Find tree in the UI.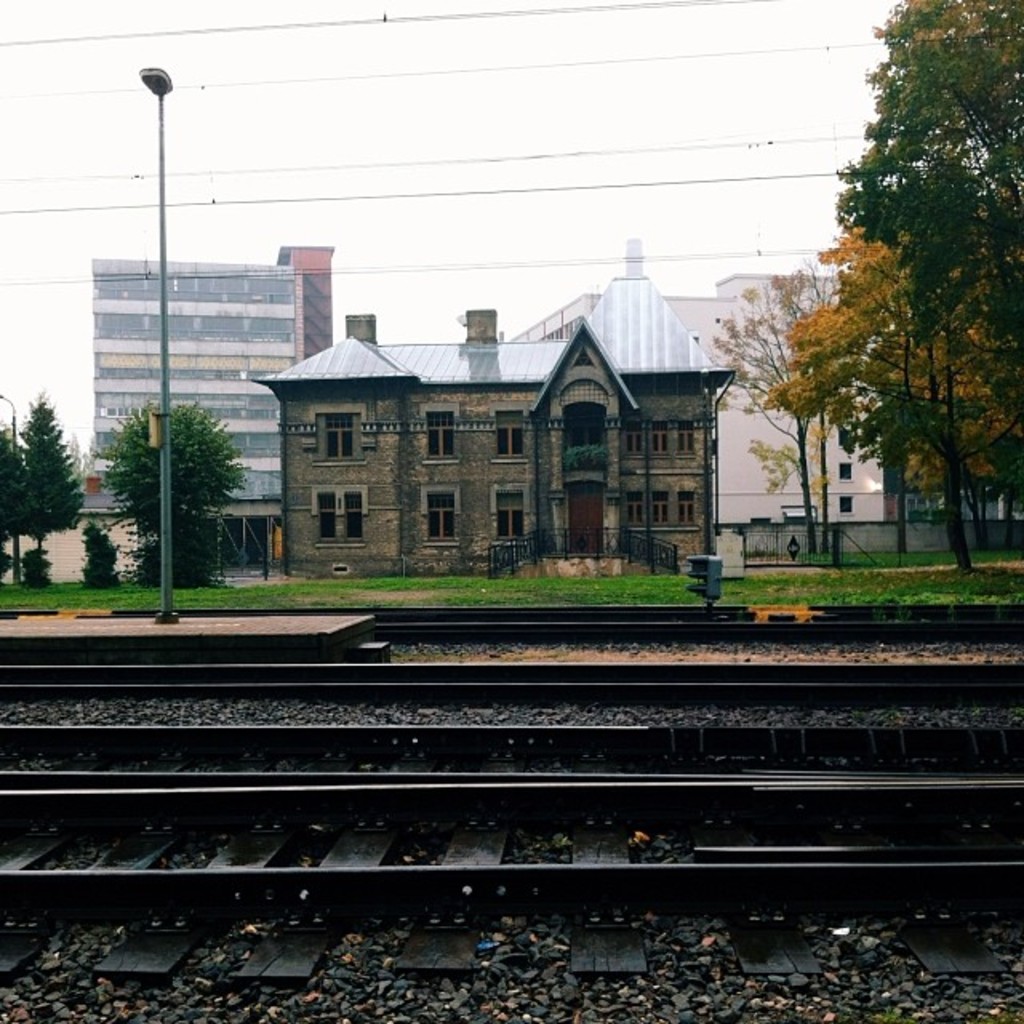
UI element at BBox(773, 218, 1022, 582).
